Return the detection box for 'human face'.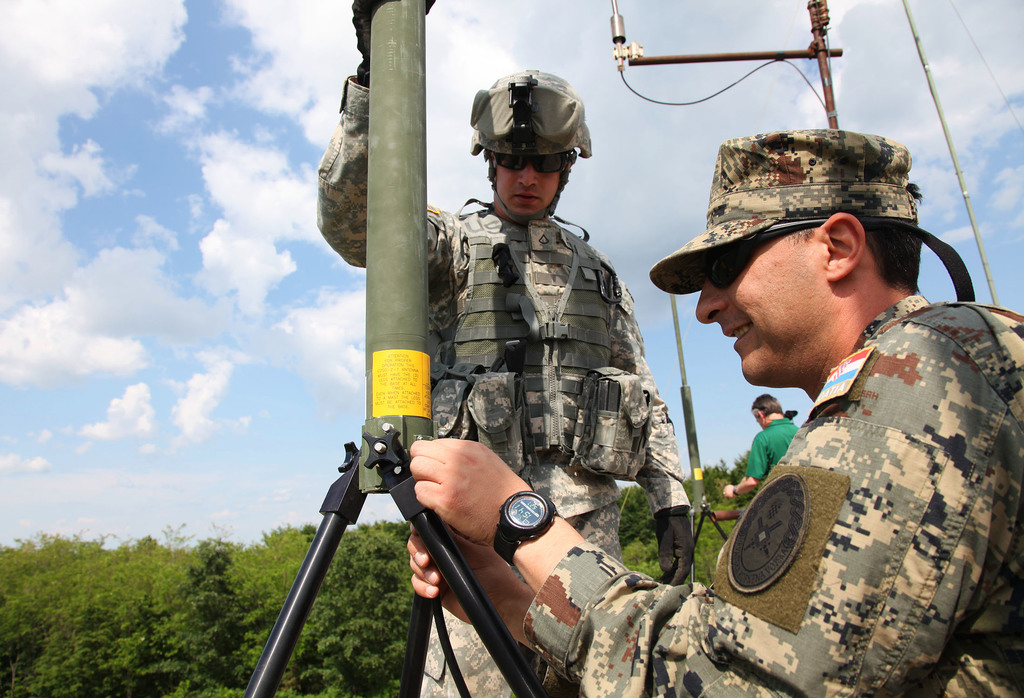
Rect(498, 154, 565, 216).
